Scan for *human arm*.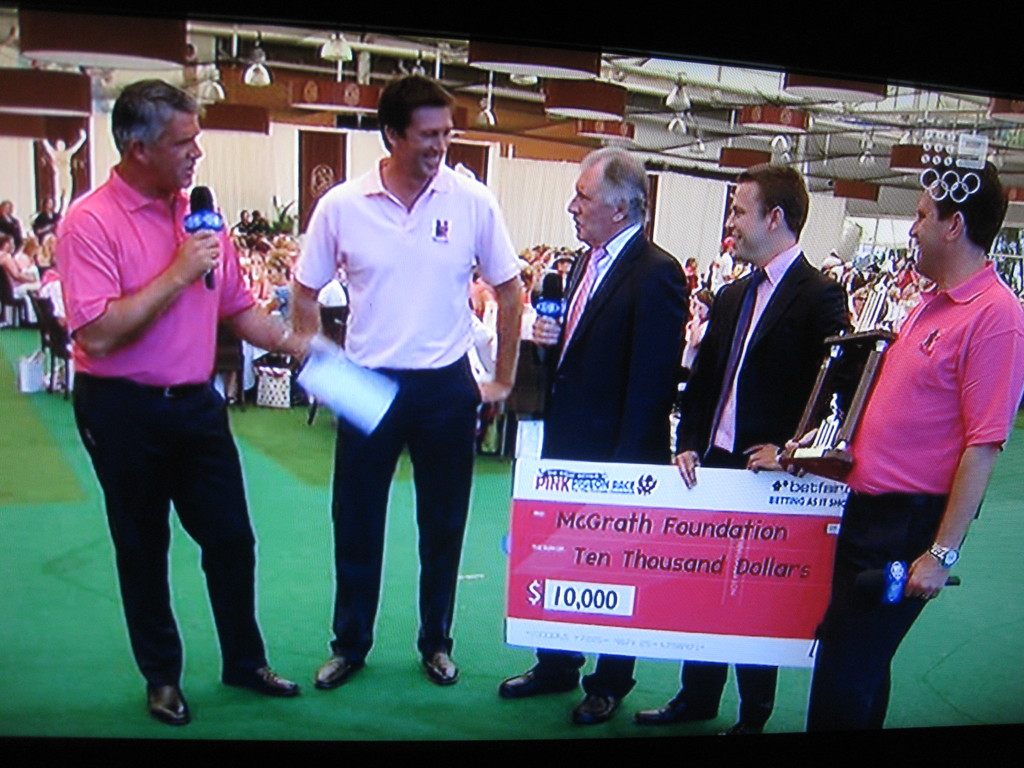
Scan result: region(907, 294, 1023, 605).
